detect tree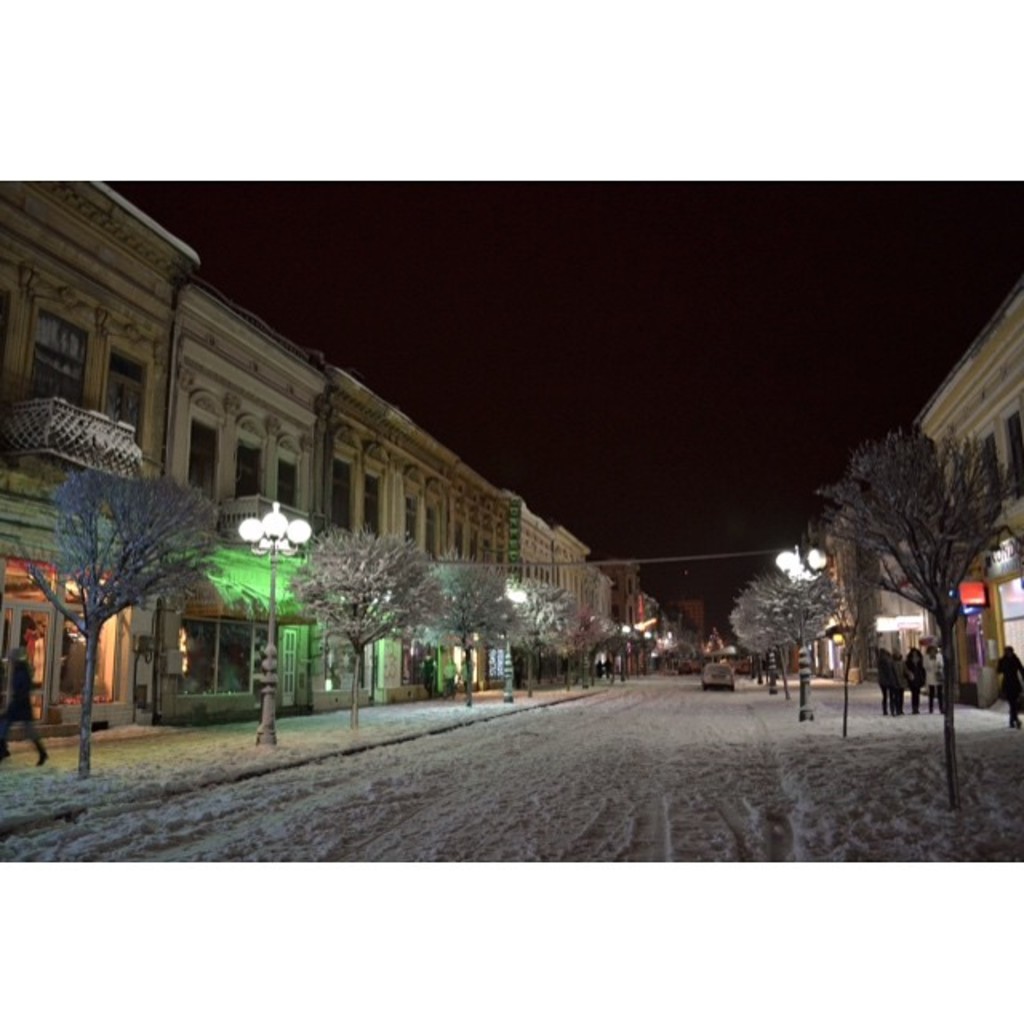
BBox(624, 622, 646, 674)
